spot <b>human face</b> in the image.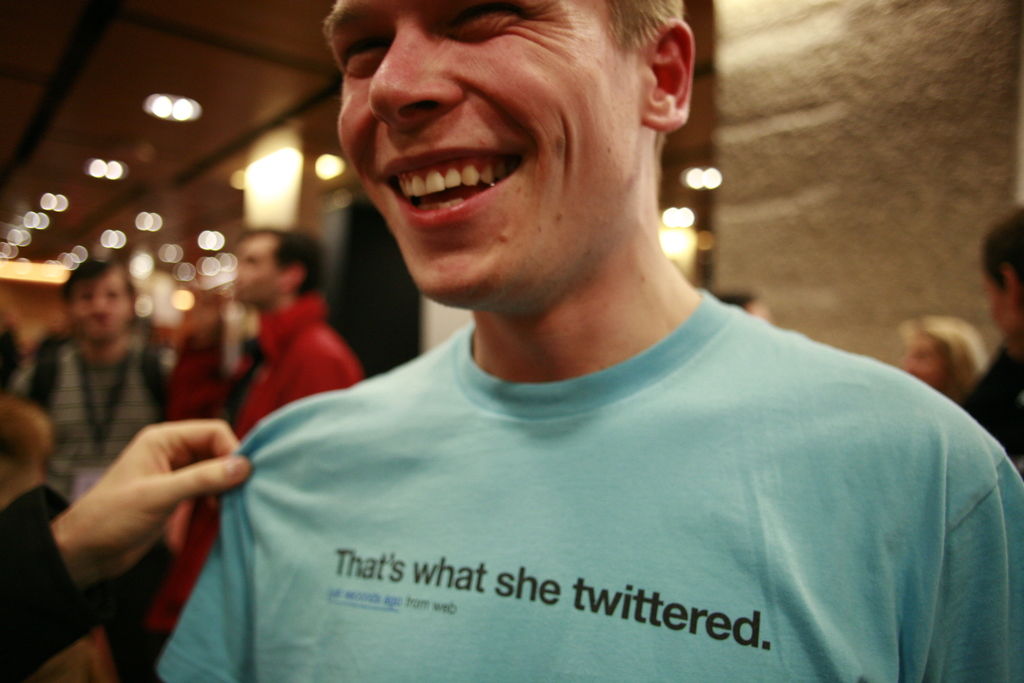
<b>human face</b> found at 232, 236, 276, 302.
